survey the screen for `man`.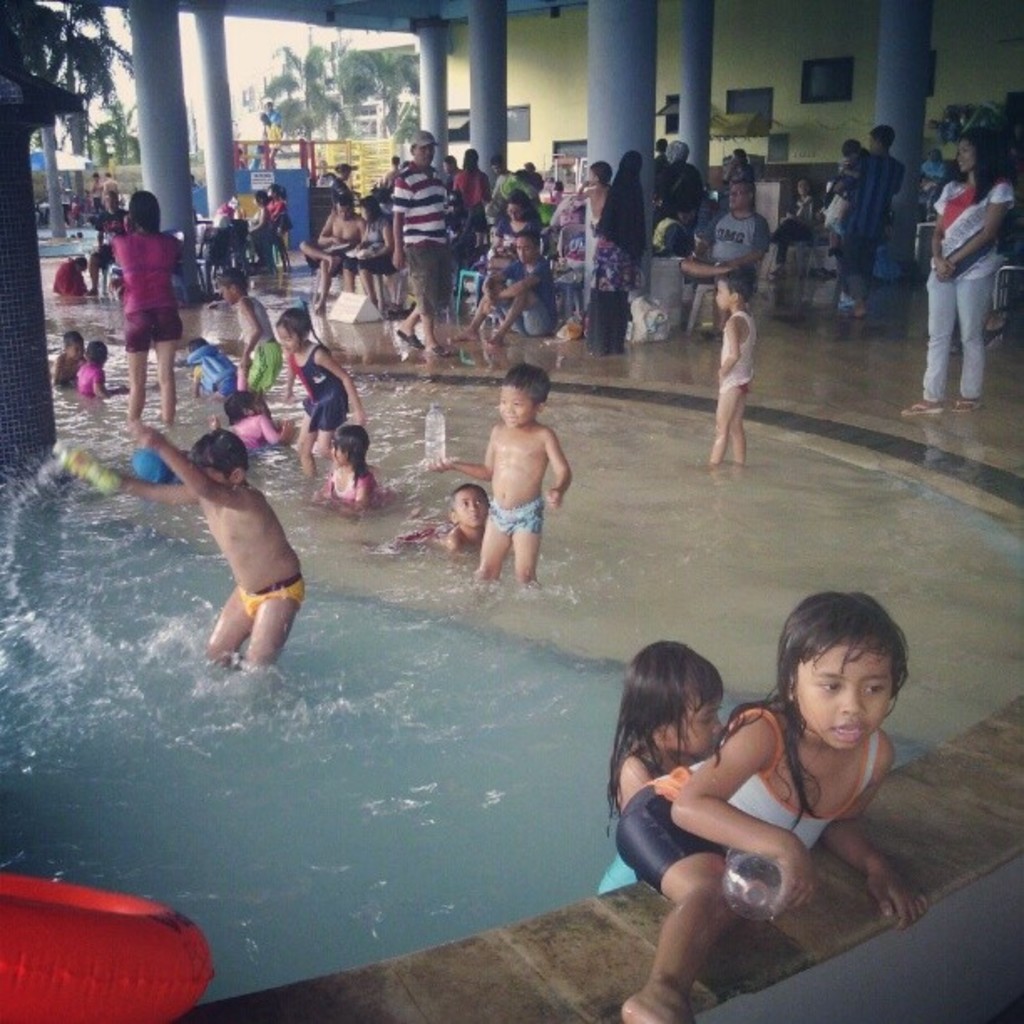
Survey found: Rect(395, 129, 453, 358).
